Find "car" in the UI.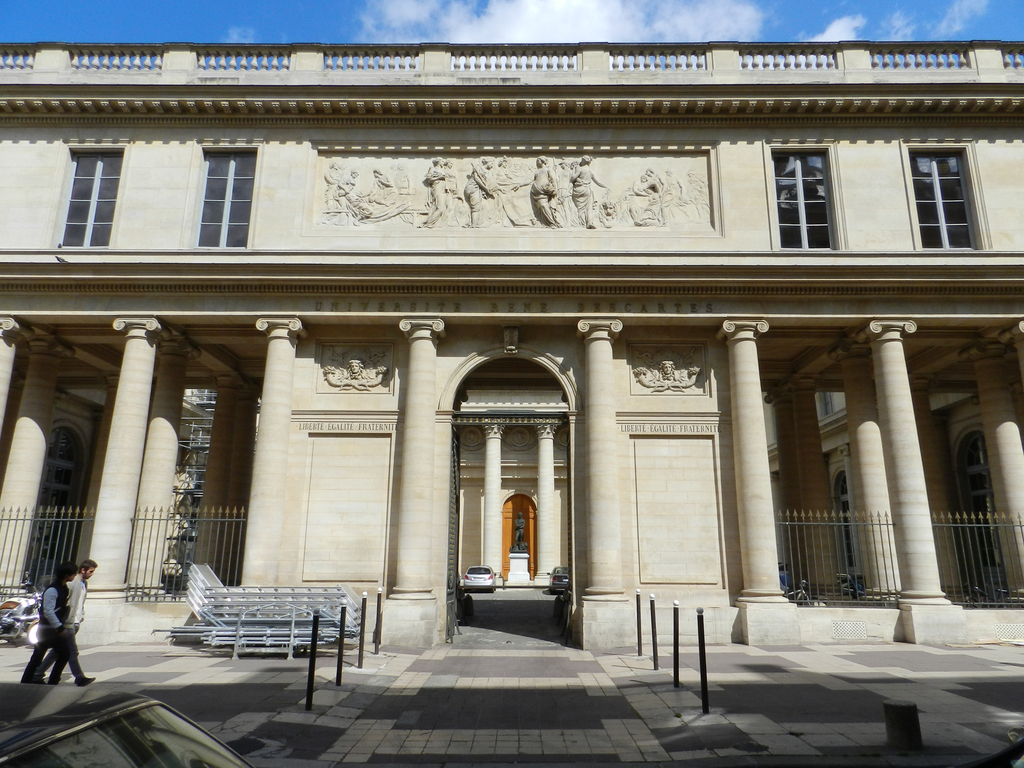
UI element at (465, 563, 494, 590).
